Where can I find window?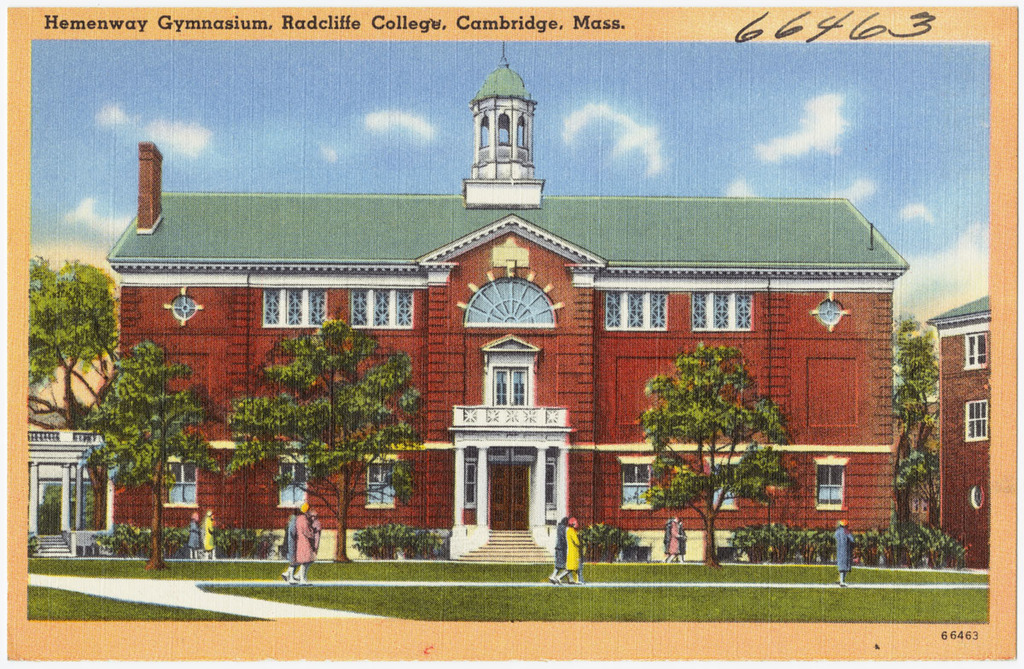
You can find it at box(276, 463, 304, 506).
